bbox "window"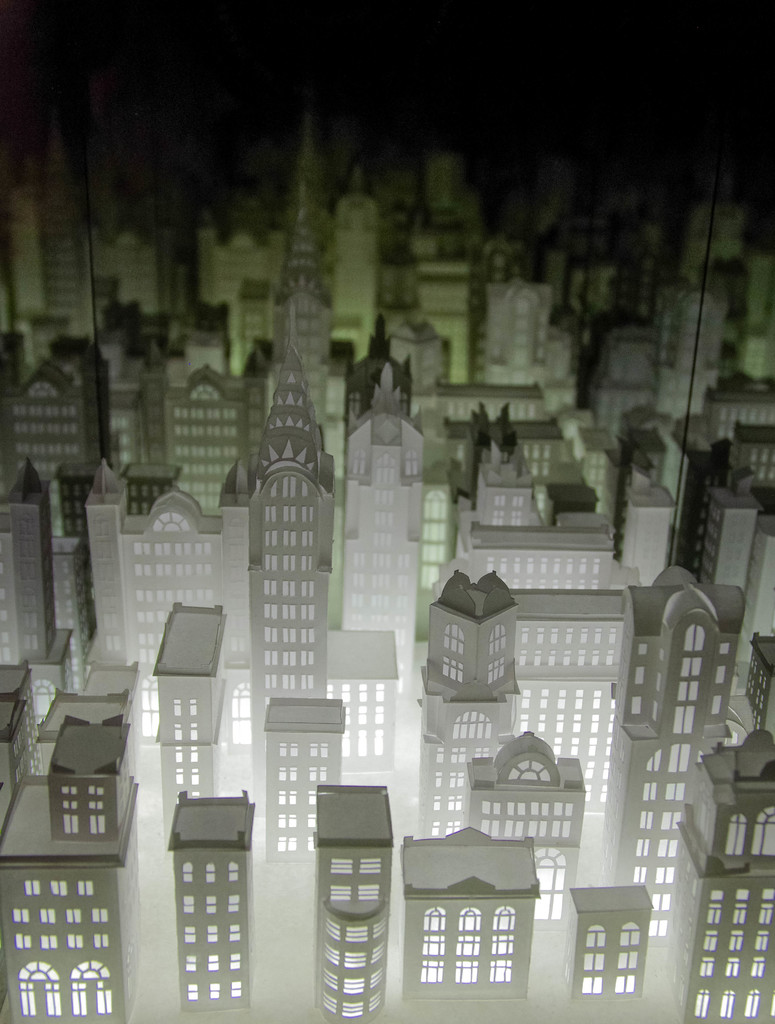
bbox=(19, 586, 38, 605)
